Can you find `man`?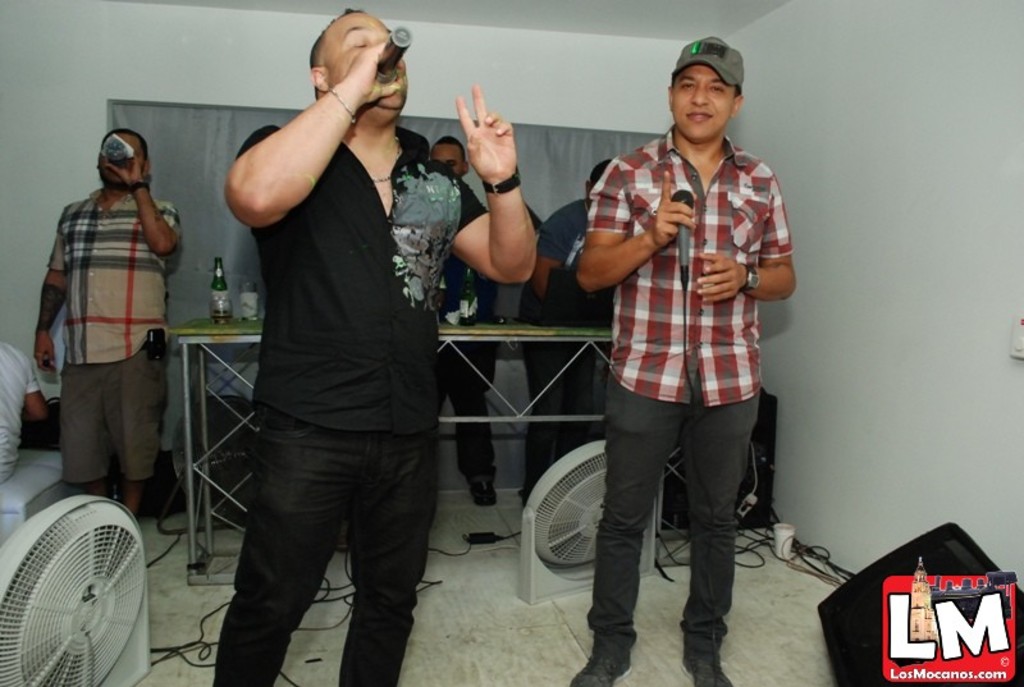
Yes, bounding box: locate(210, 4, 539, 686).
